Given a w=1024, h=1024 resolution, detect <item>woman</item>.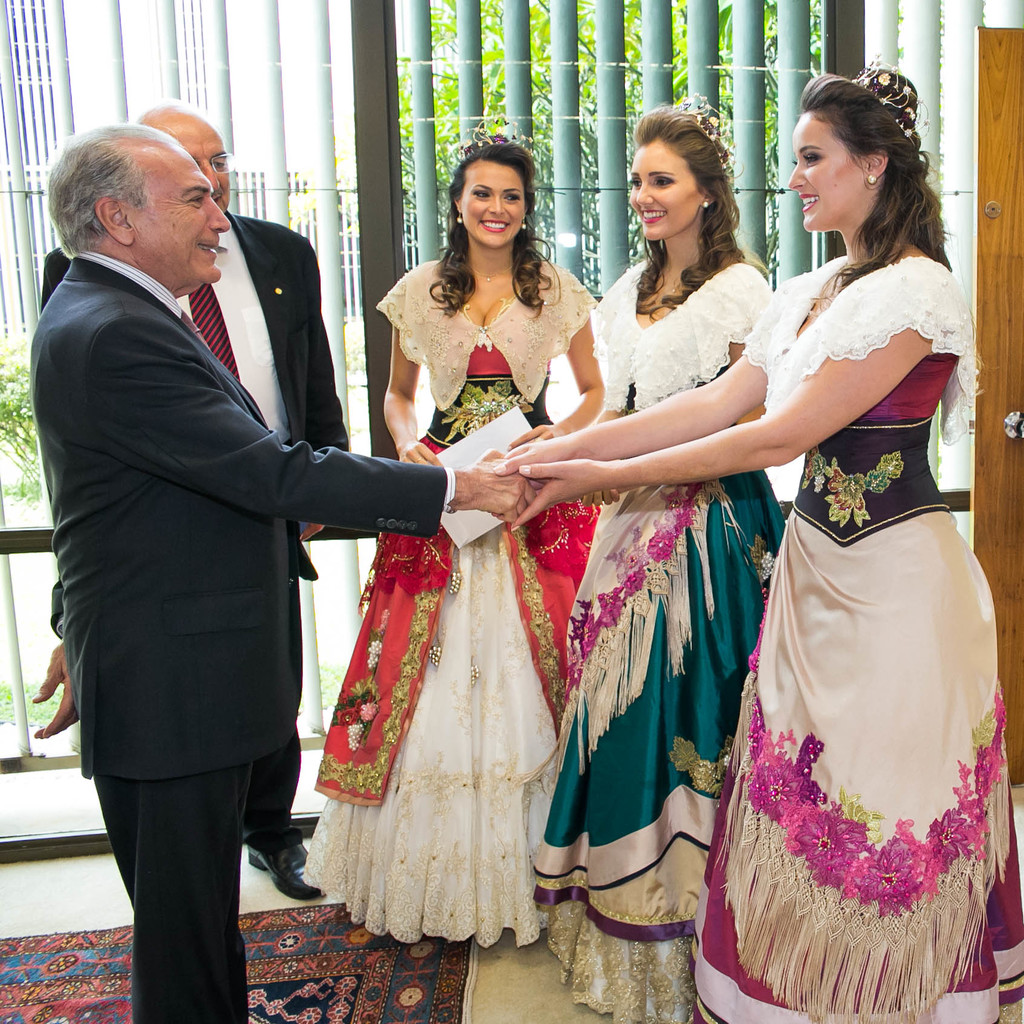
[x1=495, y1=72, x2=1012, y2=1023].
